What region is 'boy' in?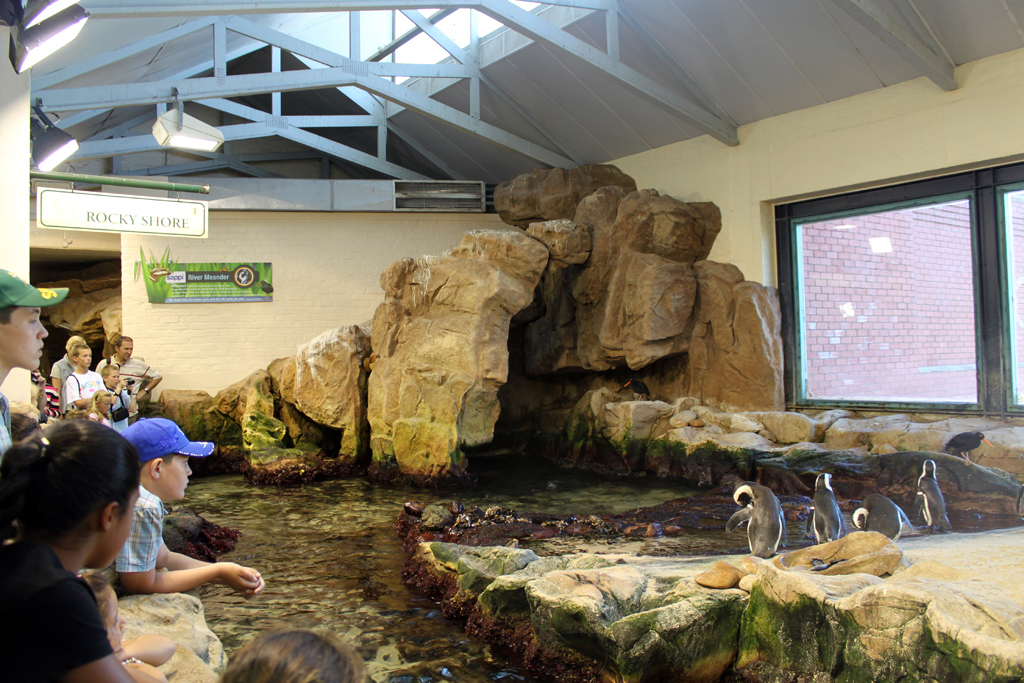
Rect(66, 348, 101, 413).
